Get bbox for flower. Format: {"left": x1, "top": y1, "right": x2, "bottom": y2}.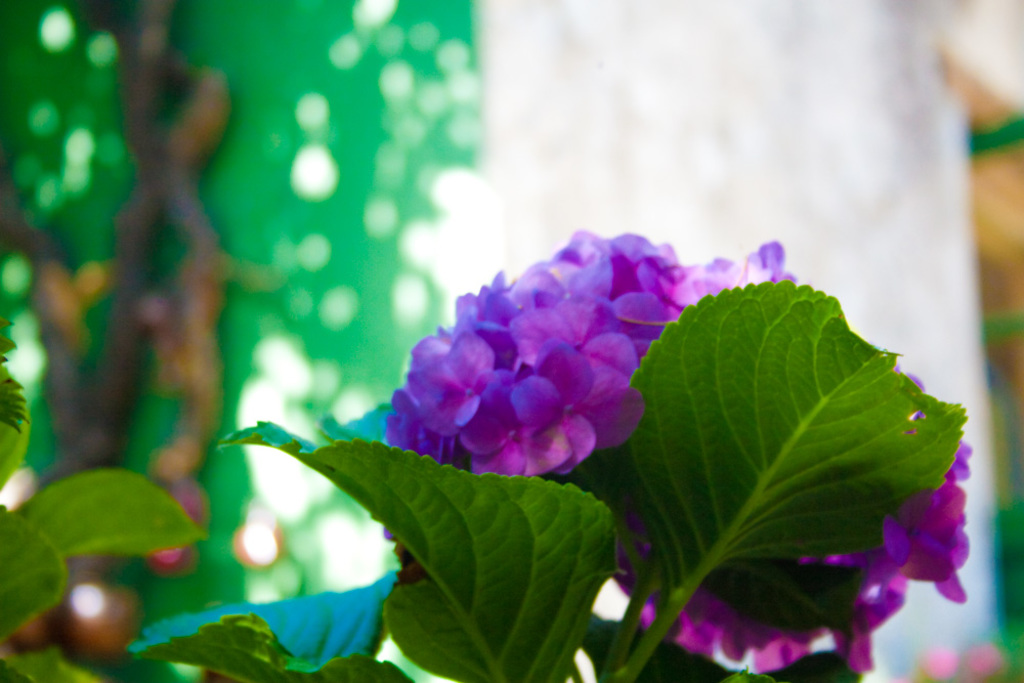
{"left": 388, "top": 229, "right": 974, "bottom": 677}.
